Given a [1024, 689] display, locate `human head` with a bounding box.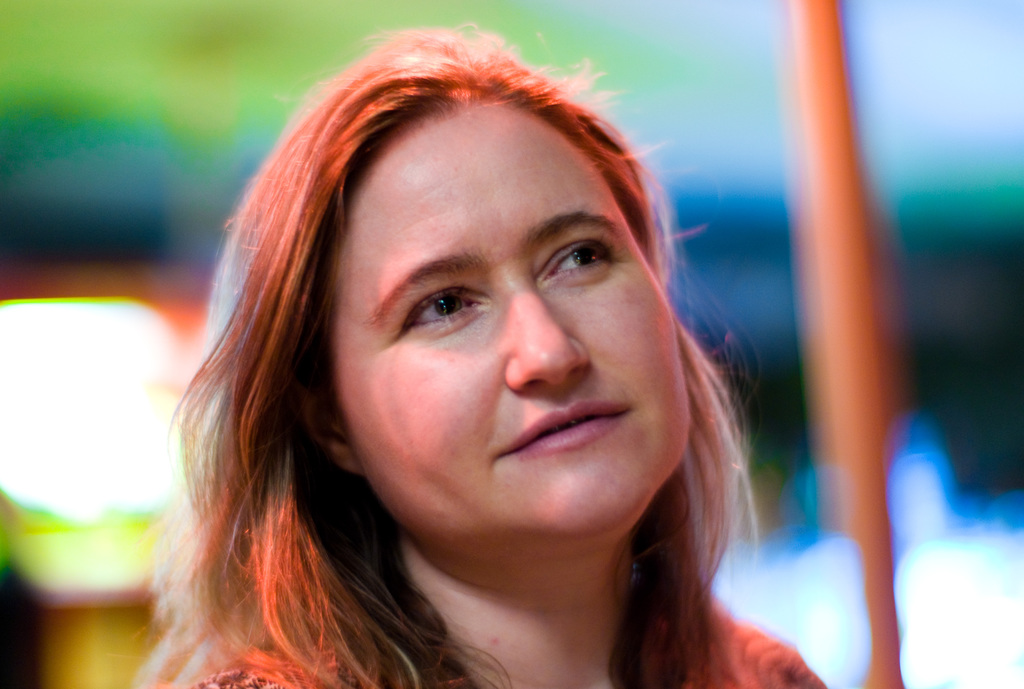
Located: [x1=312, y1=46, x2=684, y2=539].
